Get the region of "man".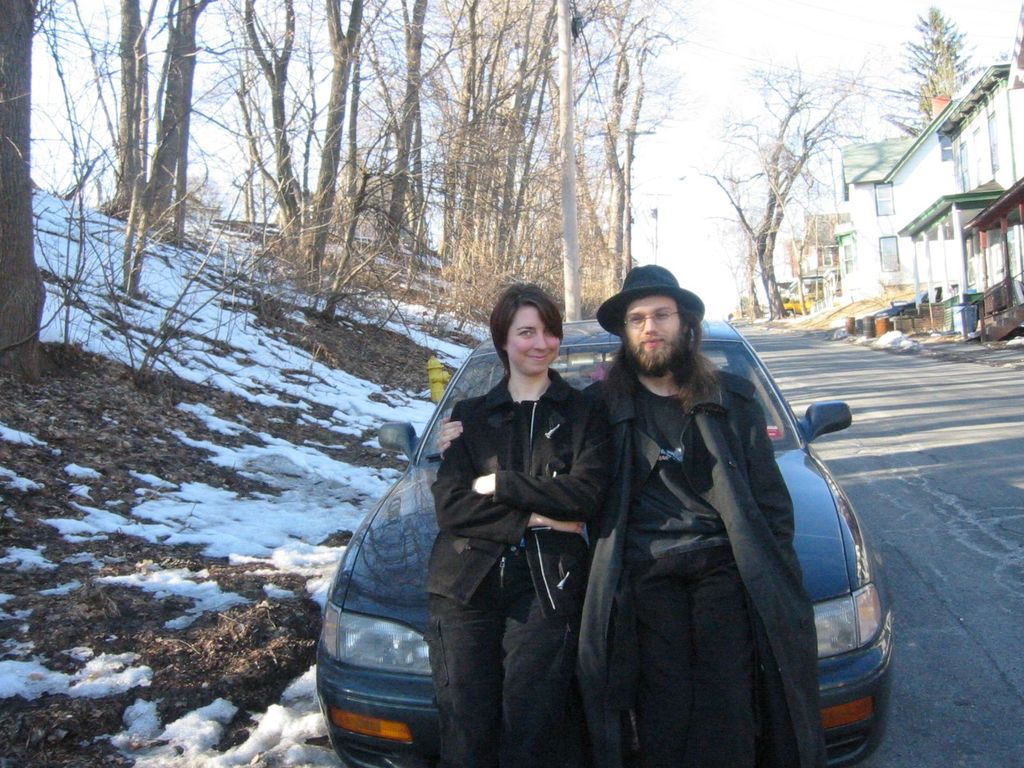
<region>424, 286, 593, 767</region>.
